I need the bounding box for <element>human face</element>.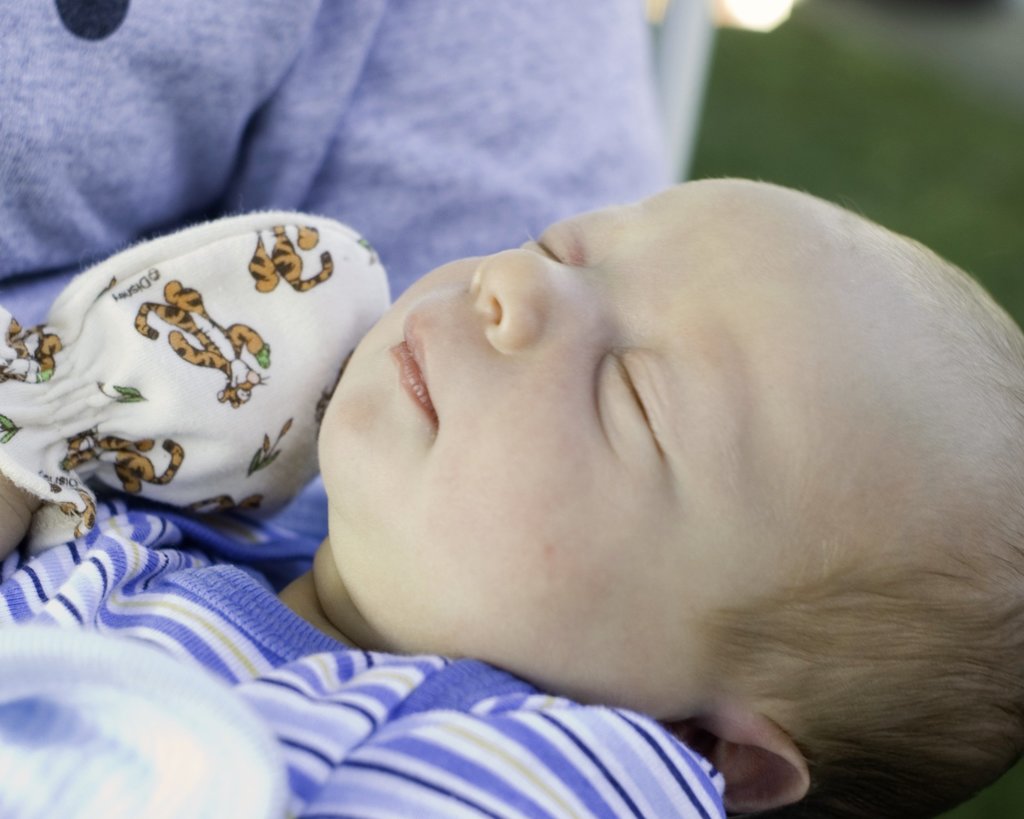
Here it is: region(309, 167, 883, 696).
